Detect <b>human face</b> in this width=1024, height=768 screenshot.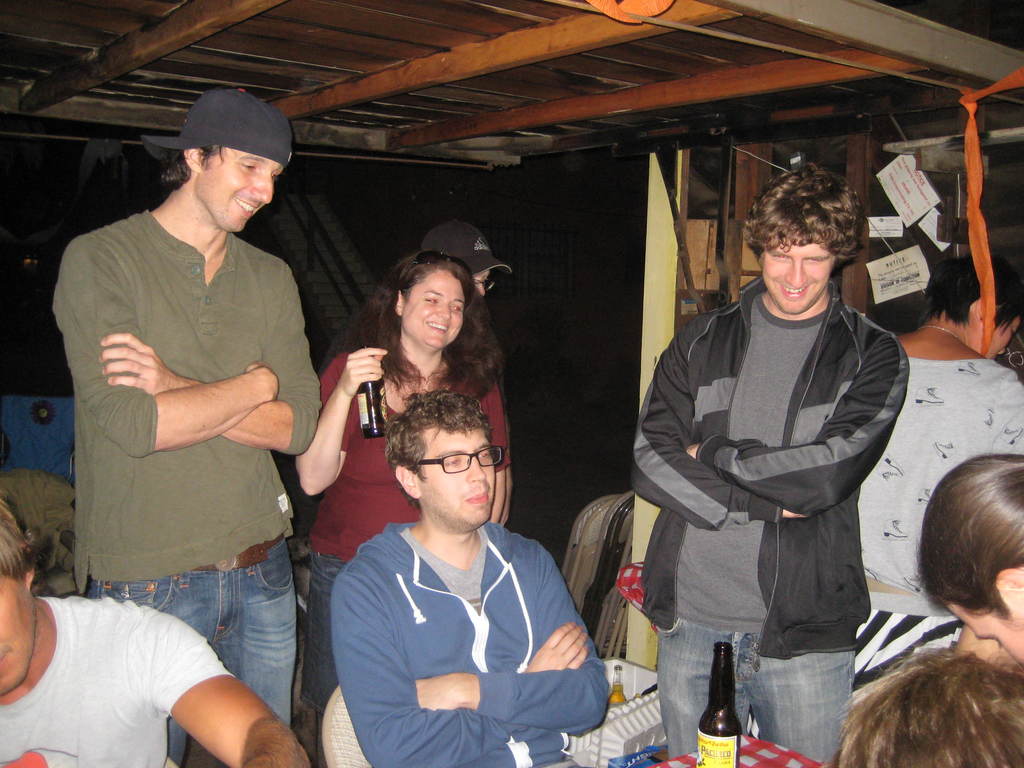
Detection: region(207, 157, 286, 233).
